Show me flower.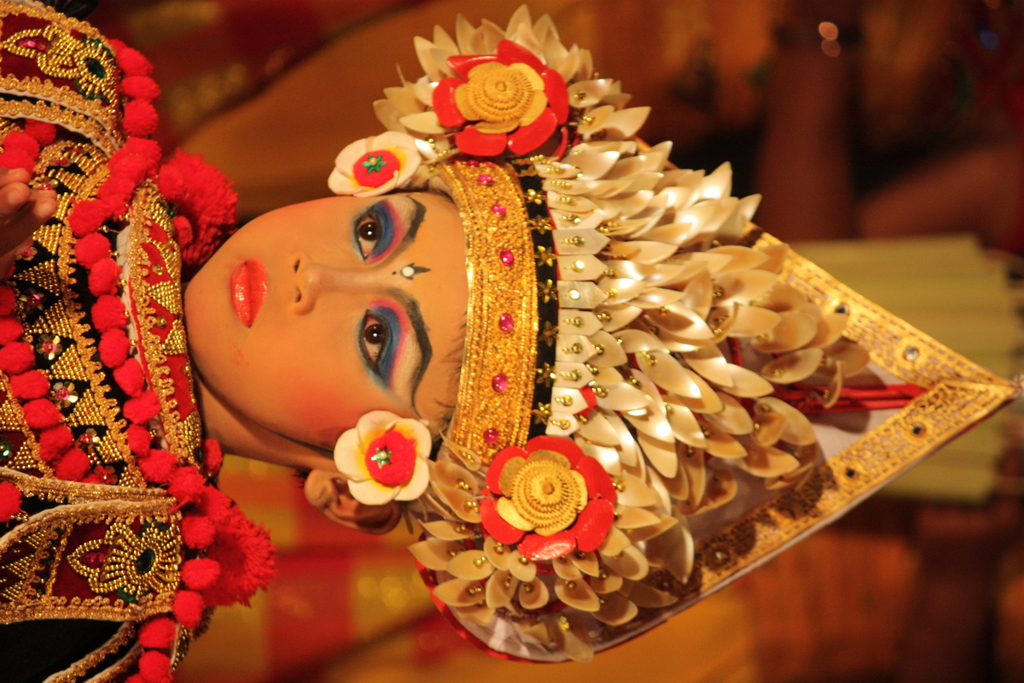
flower is here: (left=333, top=408, right=431, bottom=509).
